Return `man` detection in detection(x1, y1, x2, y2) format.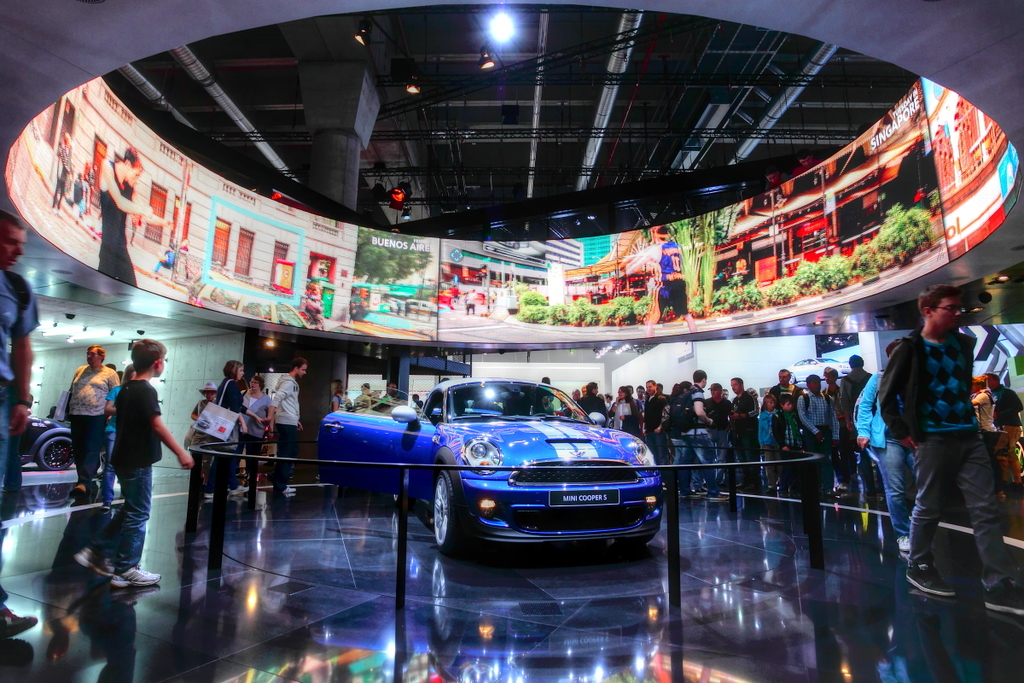
detection(629, 384, 647, 409).
